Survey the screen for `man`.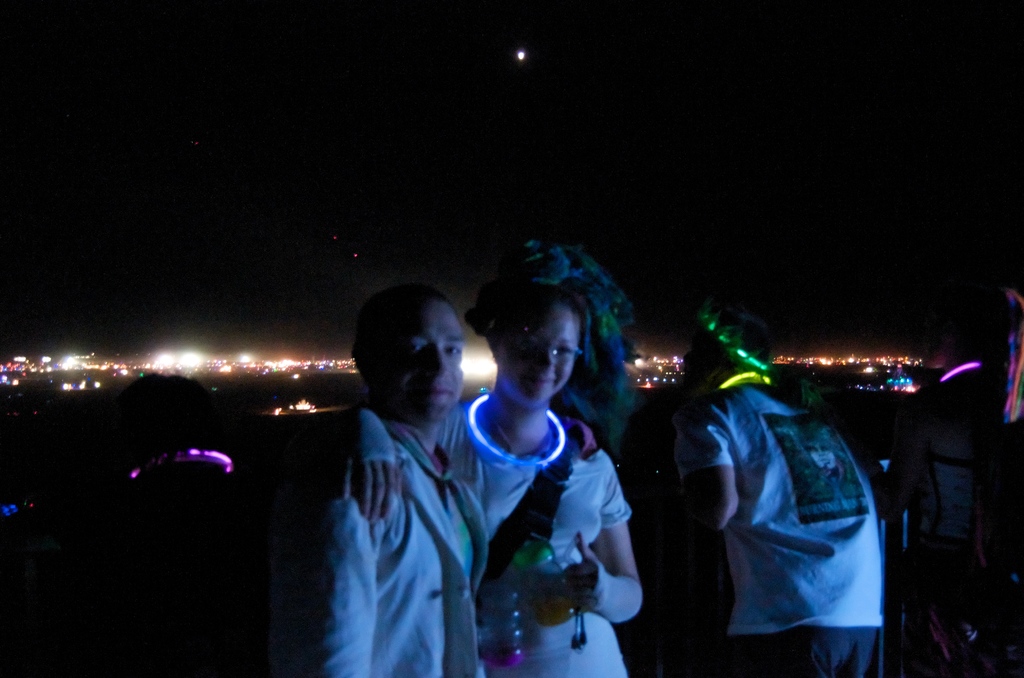
Survey found: 301/287/490/677.
